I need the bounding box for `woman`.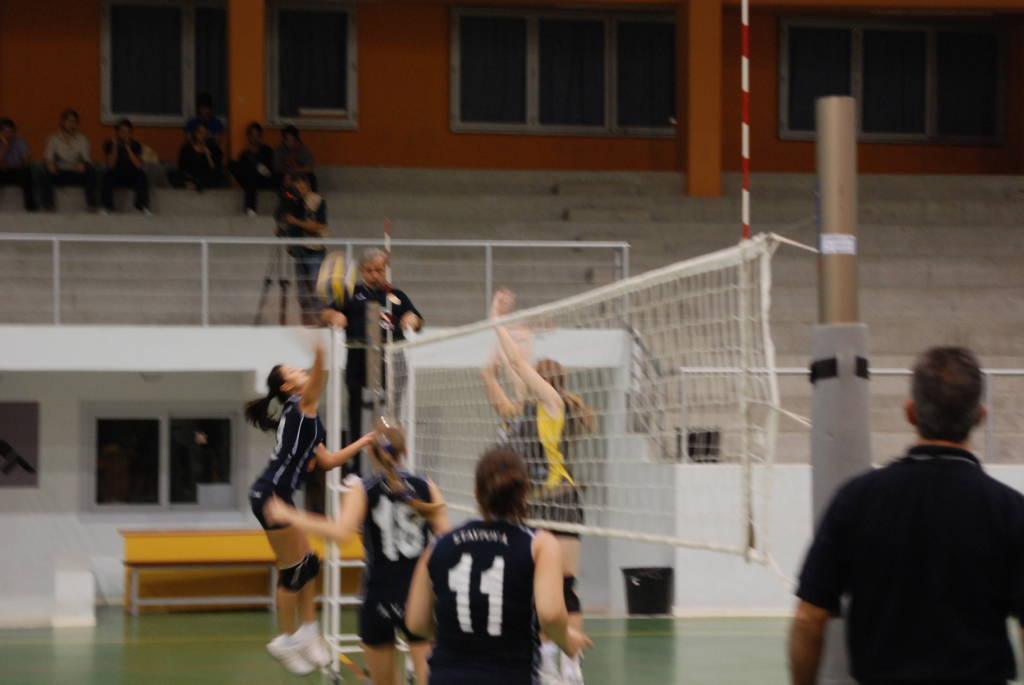
Here it is: locate(405, 445, 594, 684).
